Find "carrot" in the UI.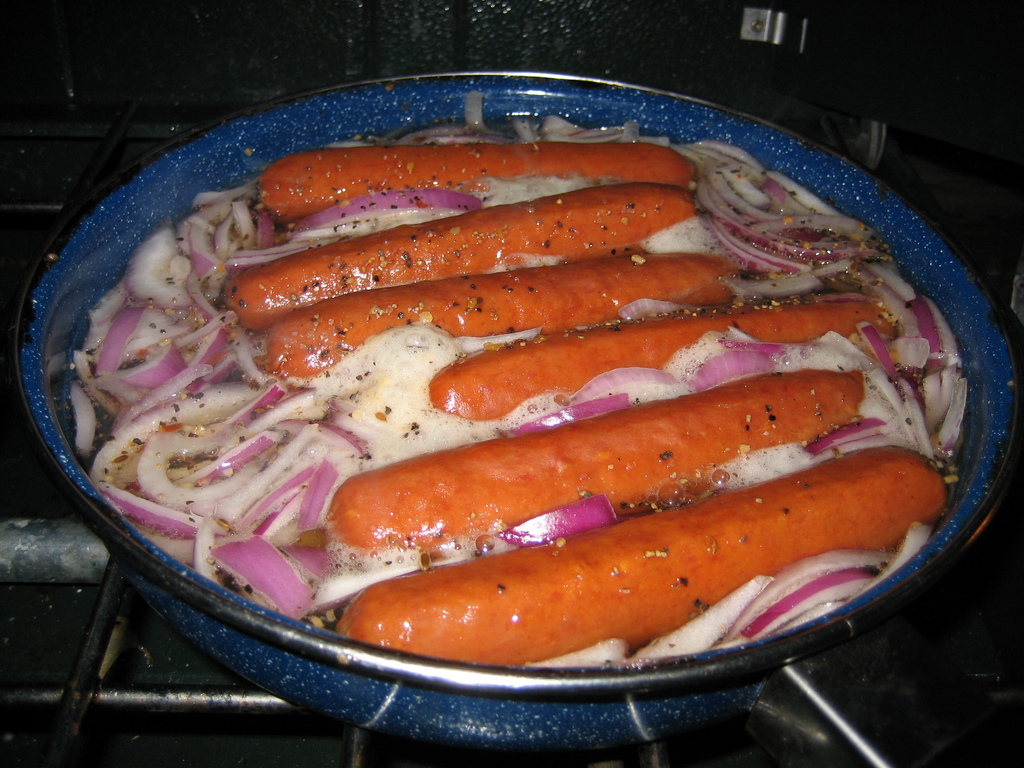
UI element at bbox=[333, 444, 947, 675].
